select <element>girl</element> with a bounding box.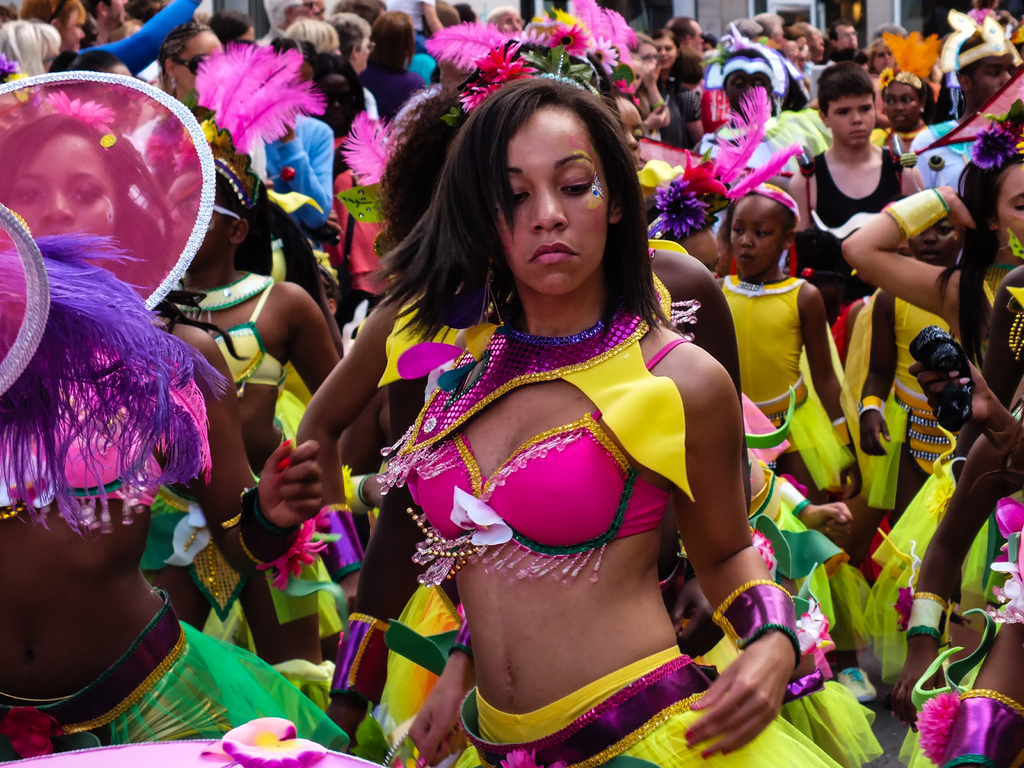
bbox=[0, 111, 360, 762].
